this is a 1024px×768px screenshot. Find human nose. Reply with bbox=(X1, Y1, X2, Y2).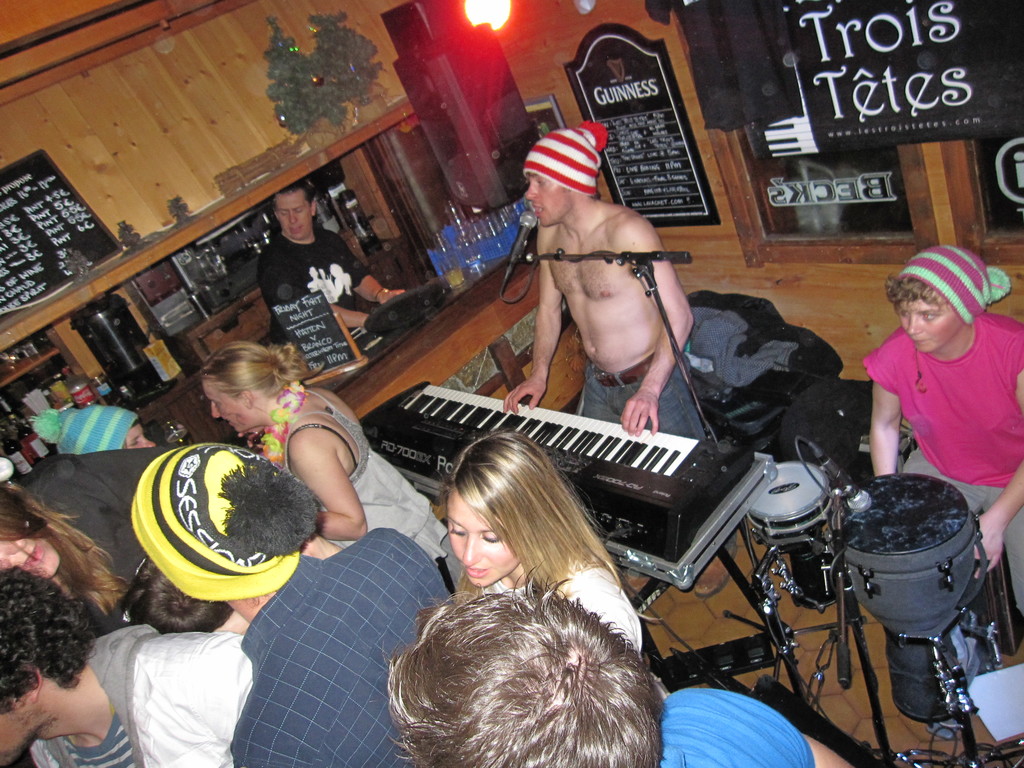
bbox=(209, 402, 220, 418).
